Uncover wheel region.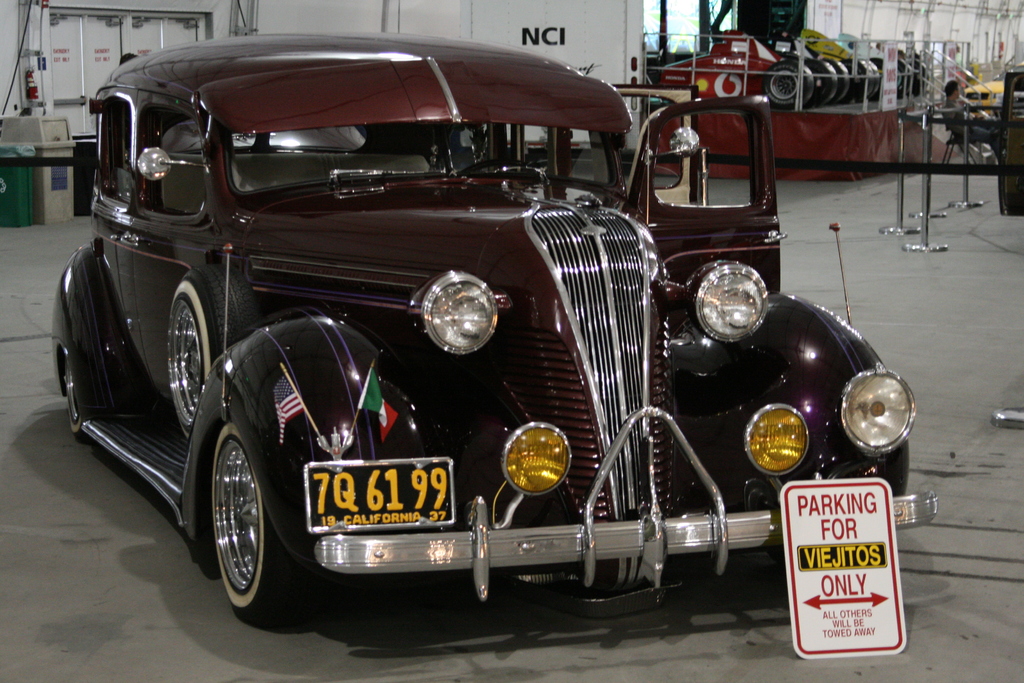
Uncovered: BBox(209, 418, 304, 621).
